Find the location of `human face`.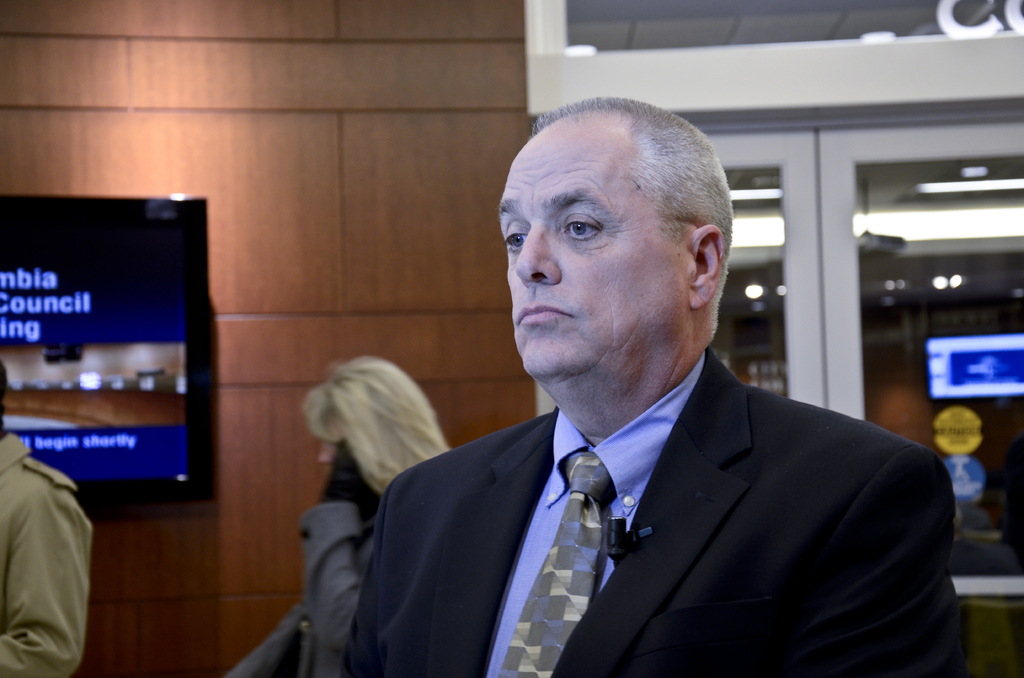
Location: 499 133 688 378.
